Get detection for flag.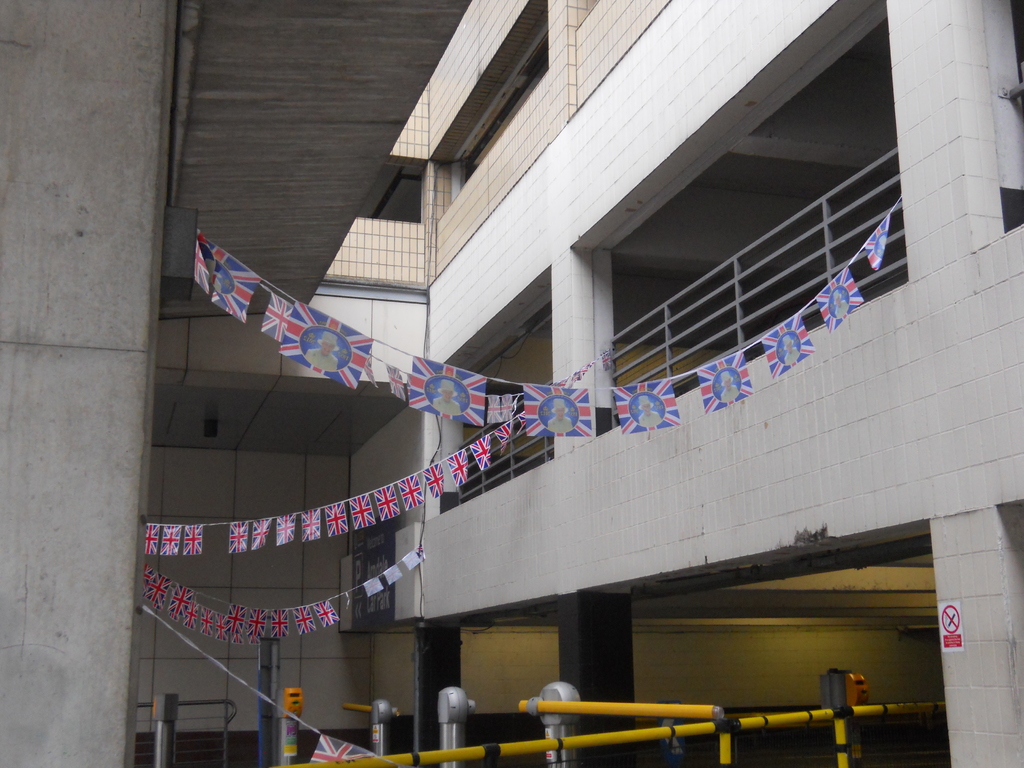
Detection: left=861, top=216, right=891, bottom=273.
